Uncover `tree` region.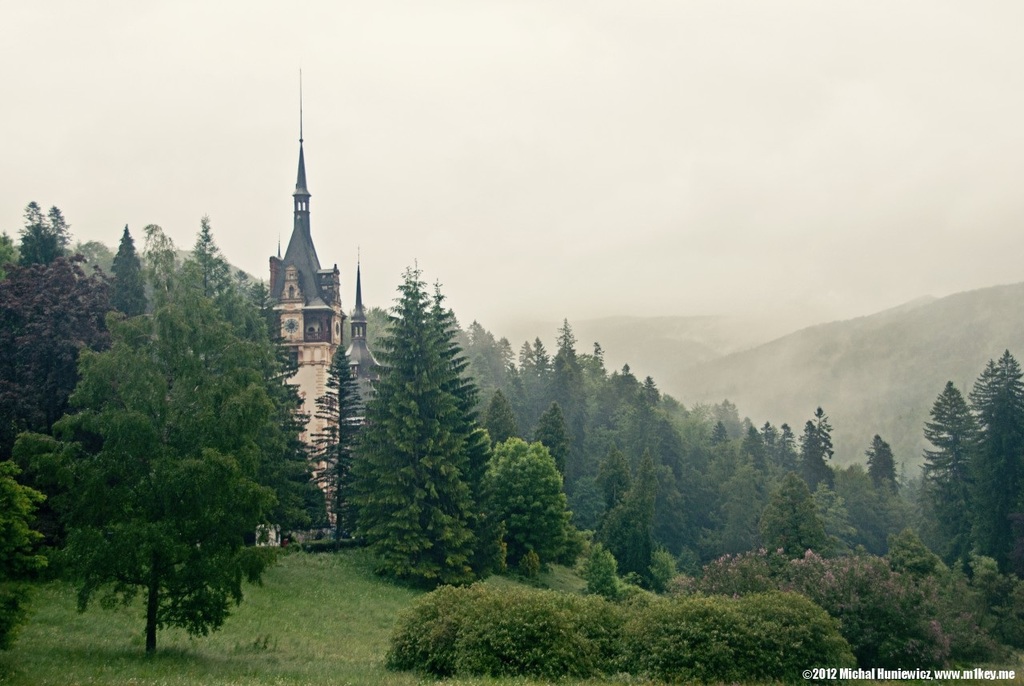
Uncovered: crop(46, 200, 79, 263).
